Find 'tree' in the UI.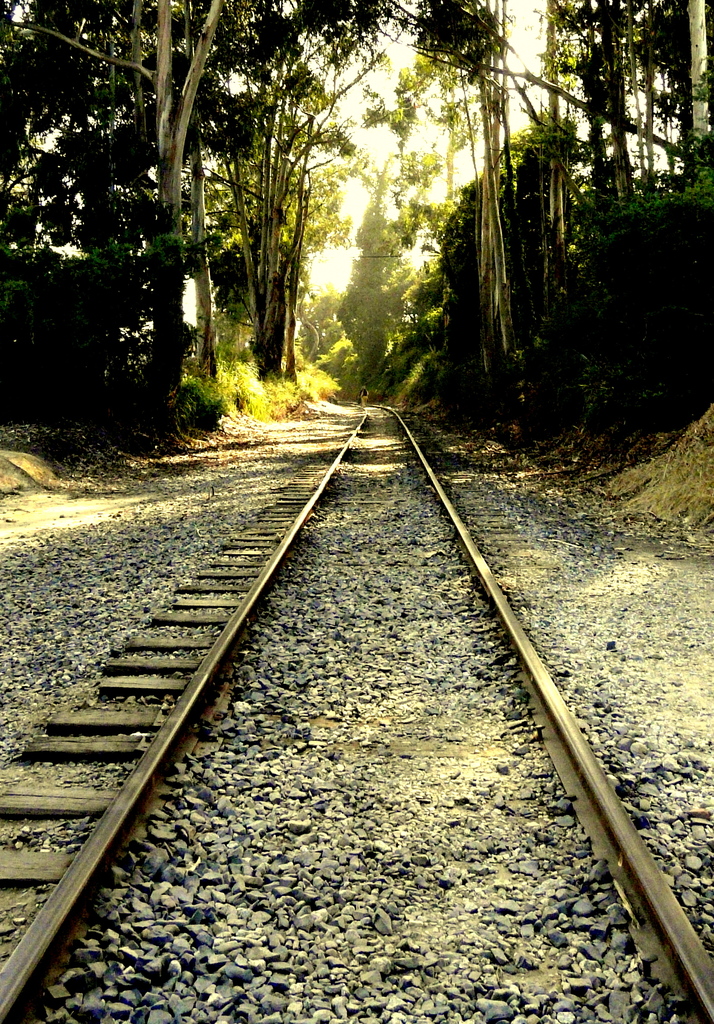
UI element at <region>0, 0, 302, 444</region>.
